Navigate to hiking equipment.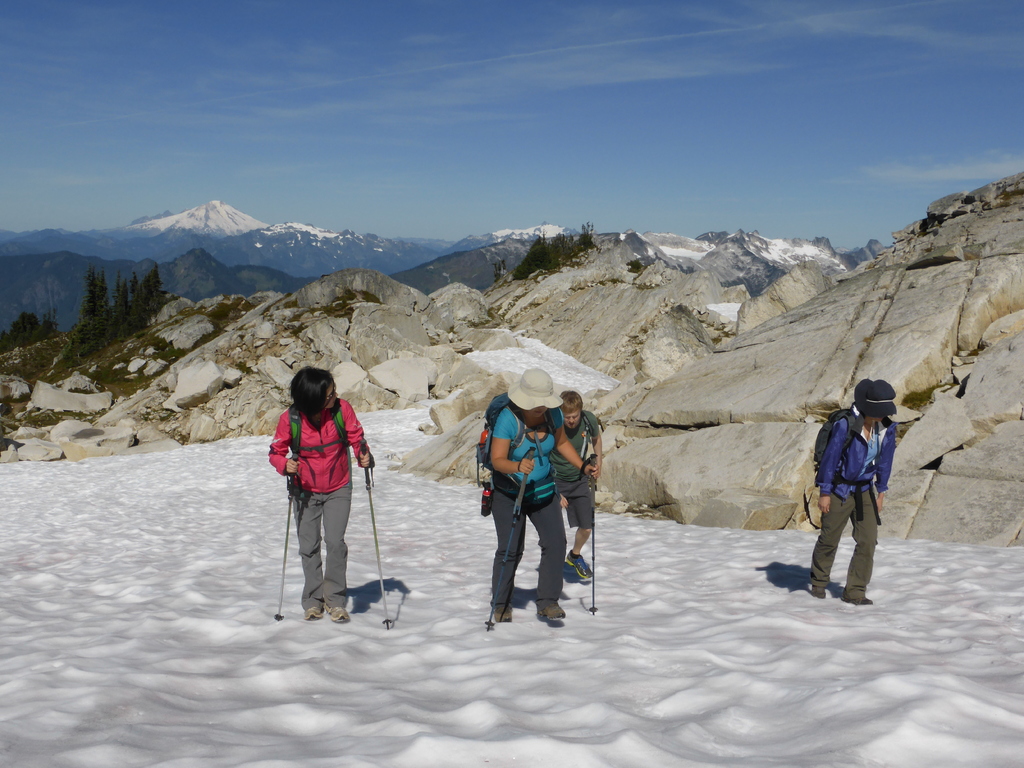
Navigation target: x1=534, y1=597, x2=566, y2=621.
